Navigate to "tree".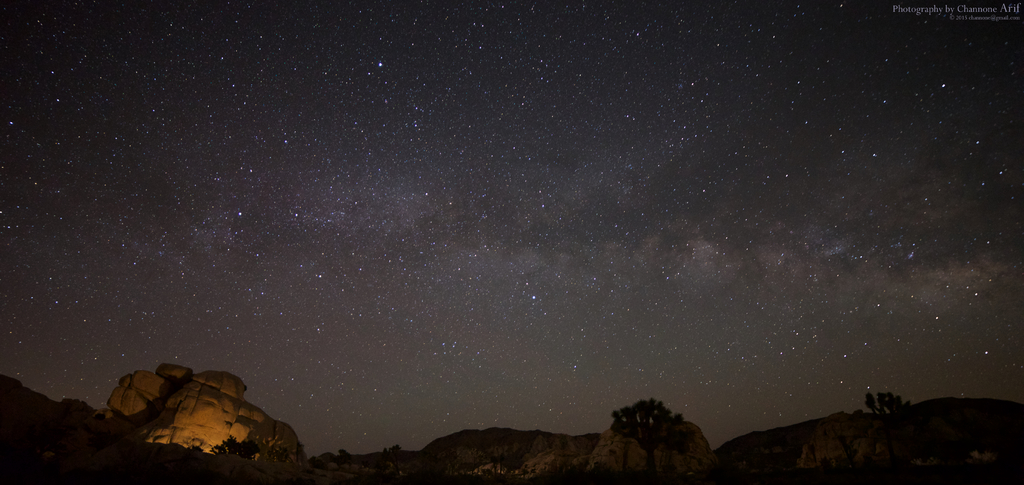
Navigation target: Rect(609, 397, 708, 466).
